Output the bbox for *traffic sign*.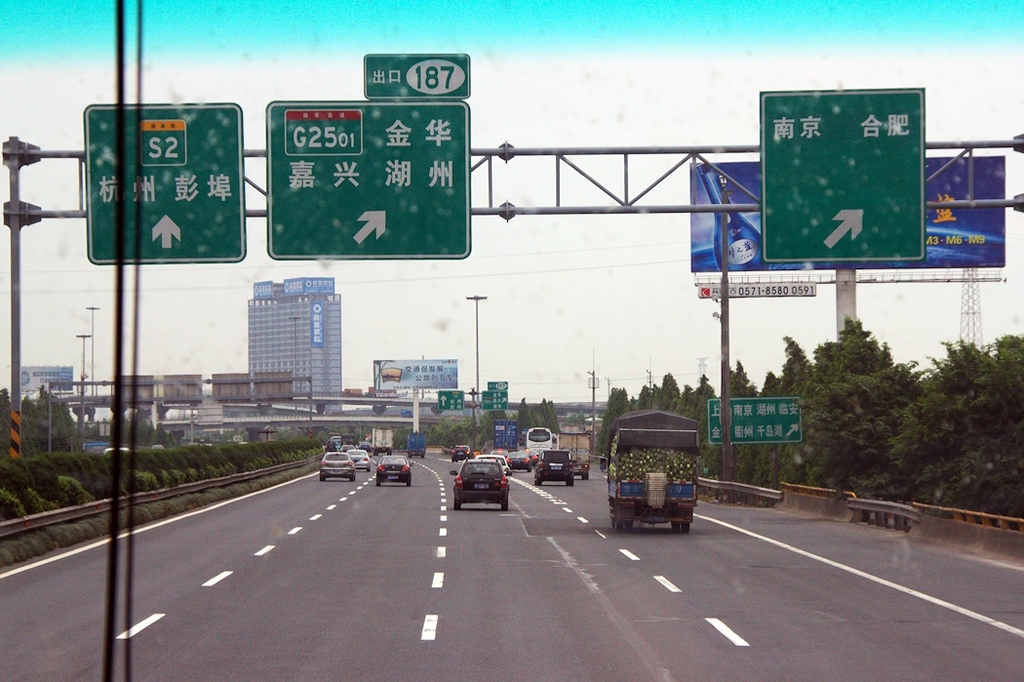
[left=485, top=377, right=502, bottom=384].
